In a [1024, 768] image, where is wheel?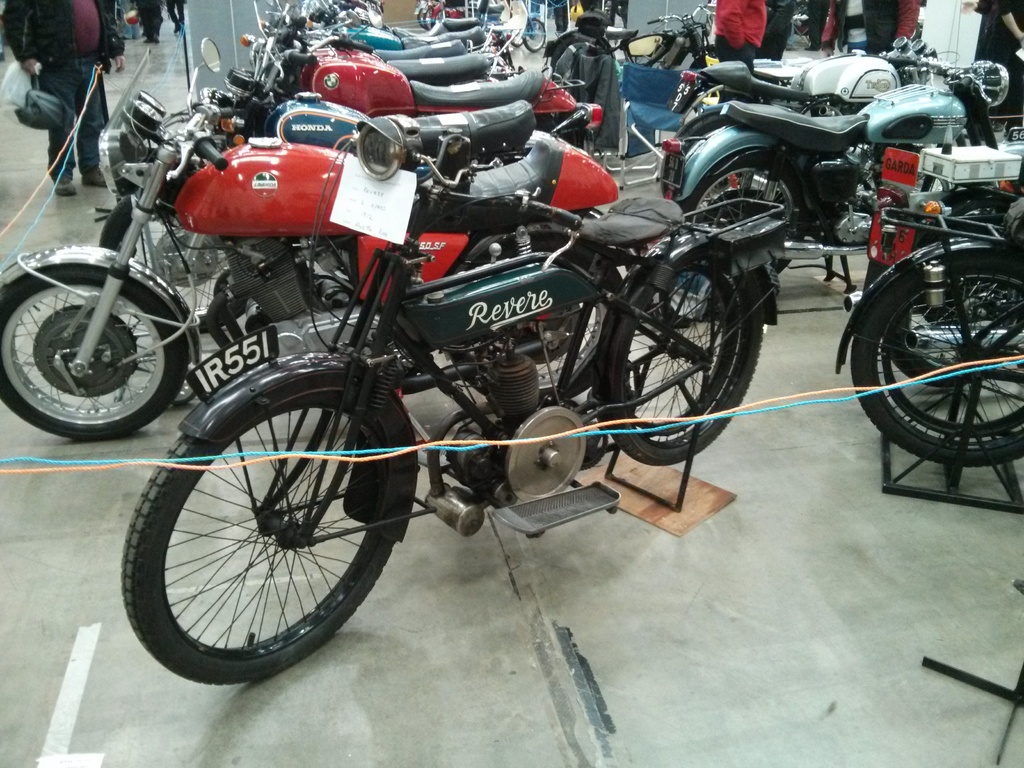
[0, 273, 188, 450].
